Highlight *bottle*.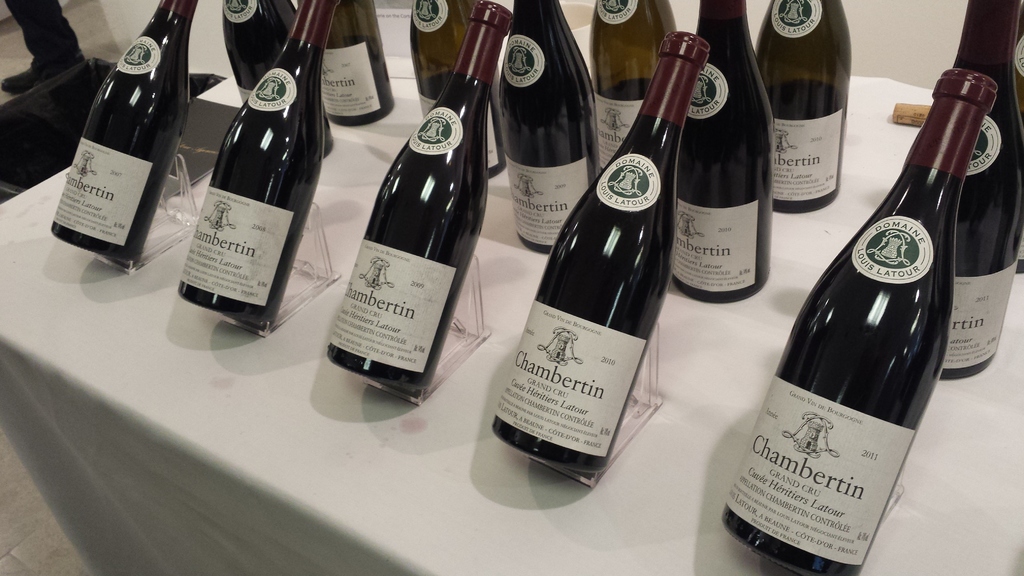
Highlighted region: [left=497, top=0, right=609, bottom=249].
